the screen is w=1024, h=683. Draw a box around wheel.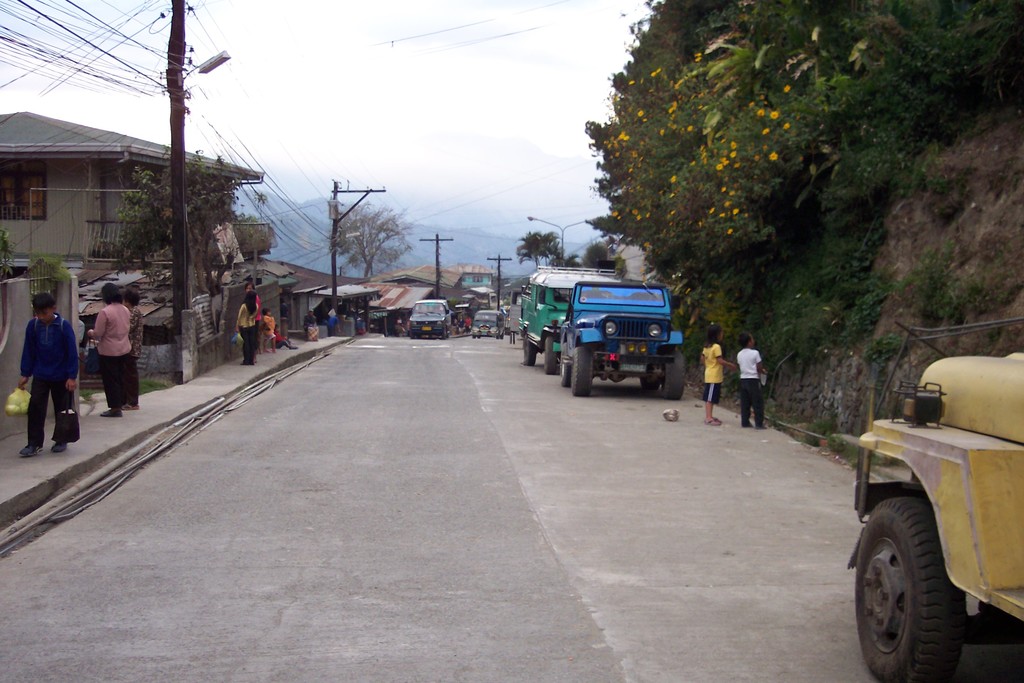
bbox=(471, 332, 475, 336).
